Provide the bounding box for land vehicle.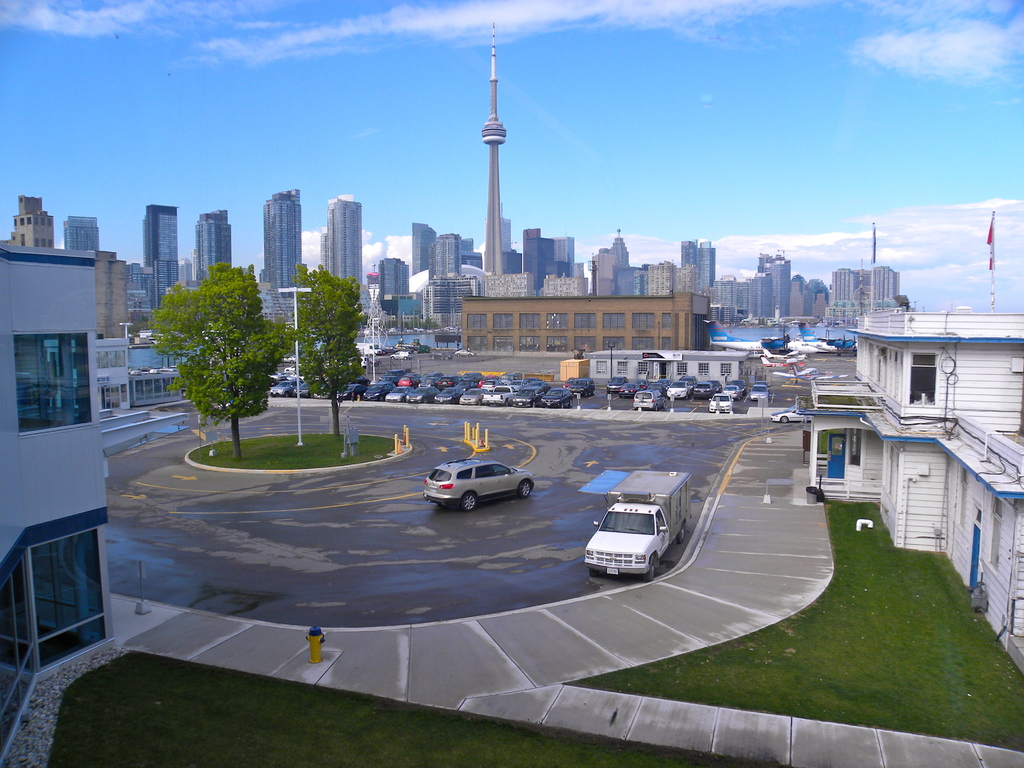
769 402 812 423.
